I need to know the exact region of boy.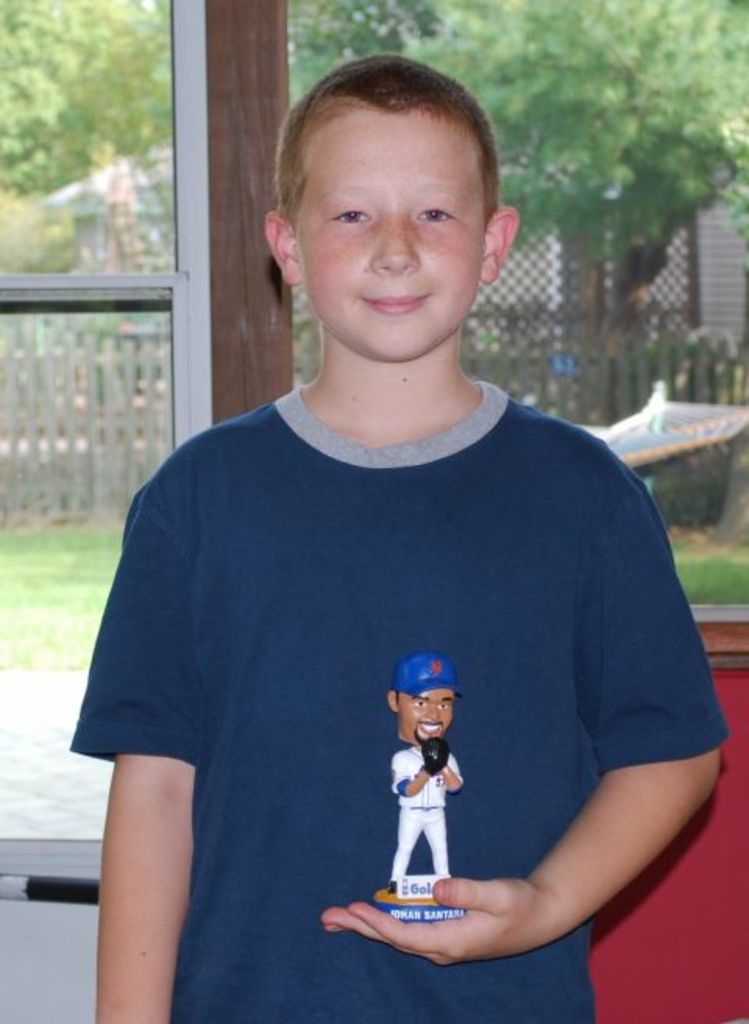
Region: 389,654,467,882.
